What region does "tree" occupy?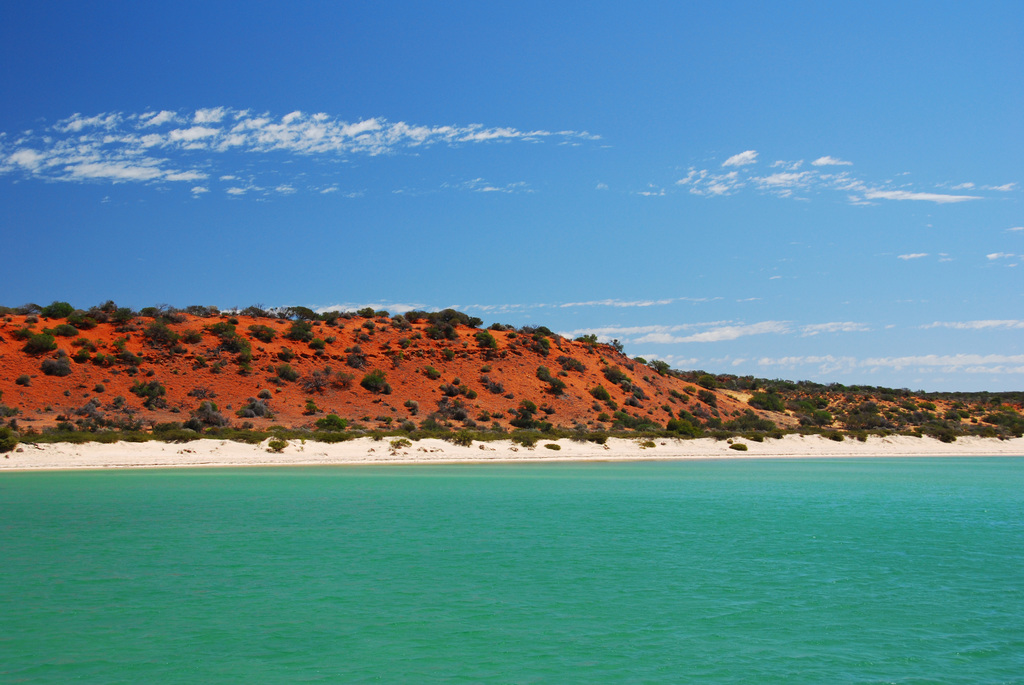
248,324,264,335.
